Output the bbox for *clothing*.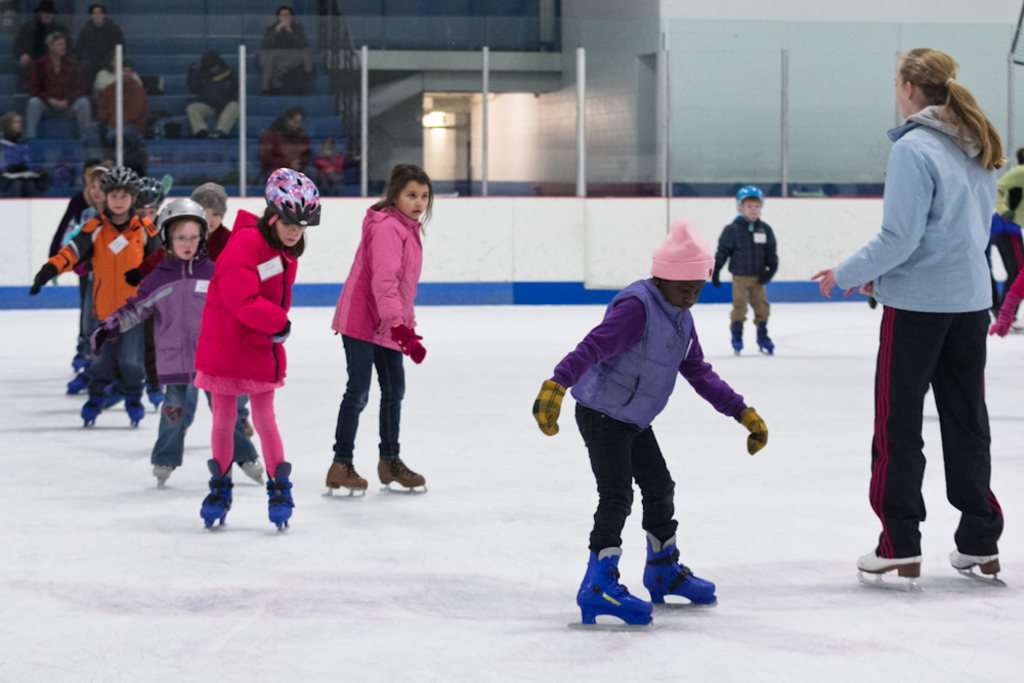
BBox(257, 128, 314, 183).
